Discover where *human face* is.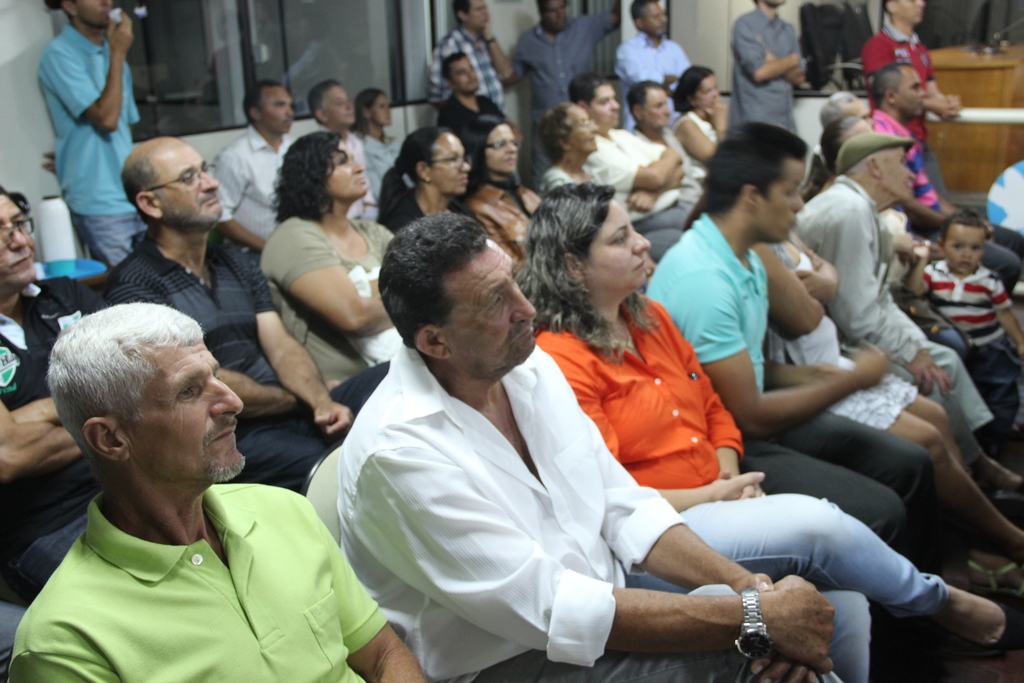
Discovered at box=[255, 80, 291, 129].
